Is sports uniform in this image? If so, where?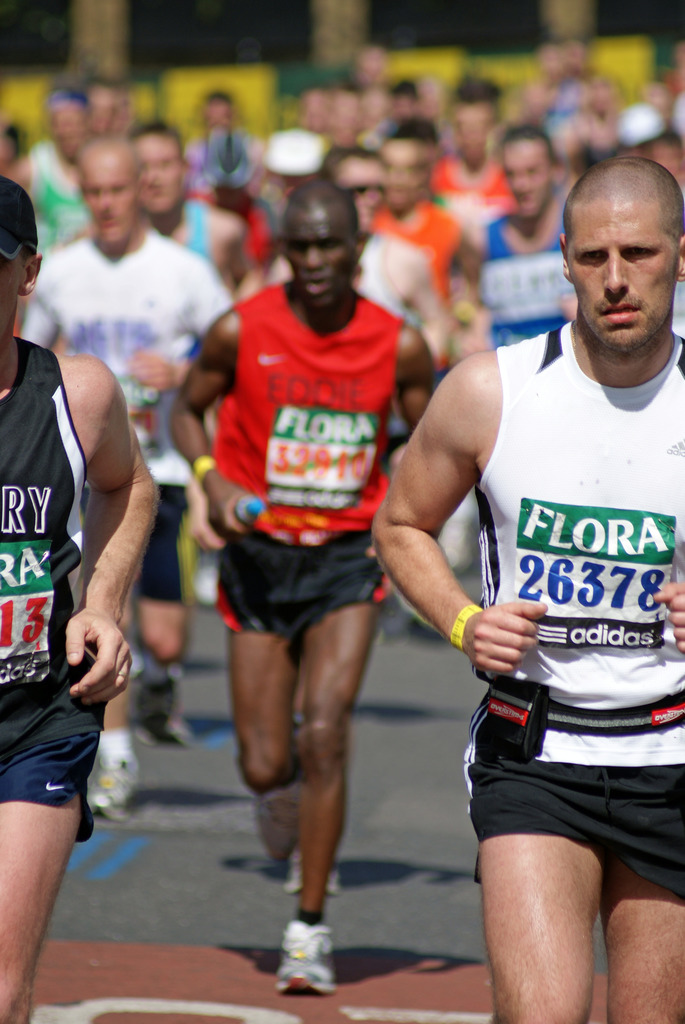
Yes, at [24, 220, 251, 619].
